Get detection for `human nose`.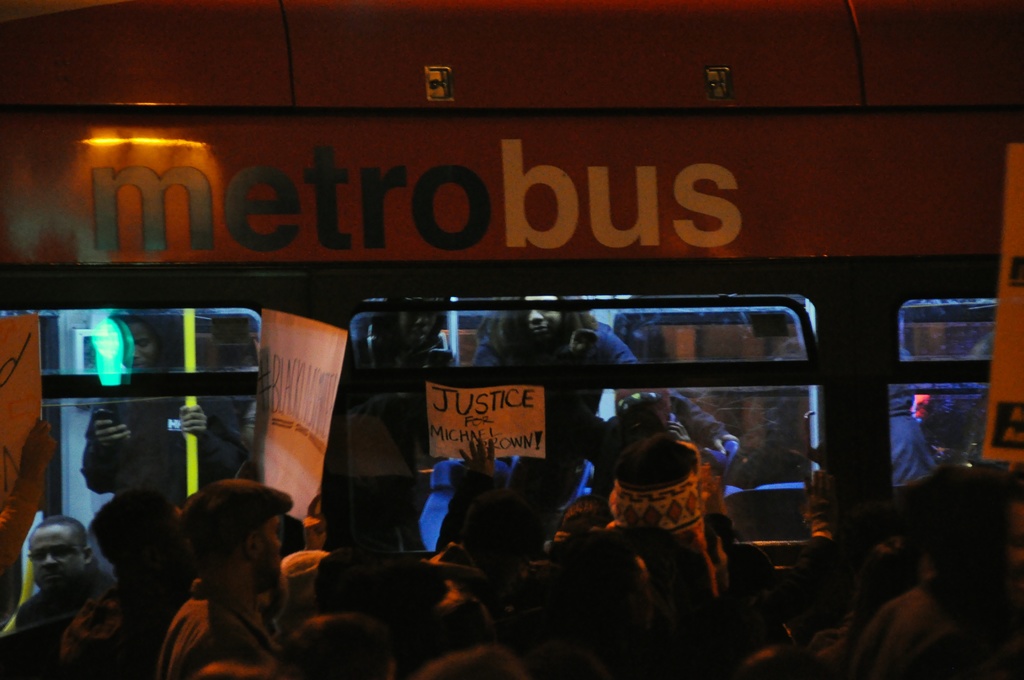
Detection: (526, 309, 551, 325).
